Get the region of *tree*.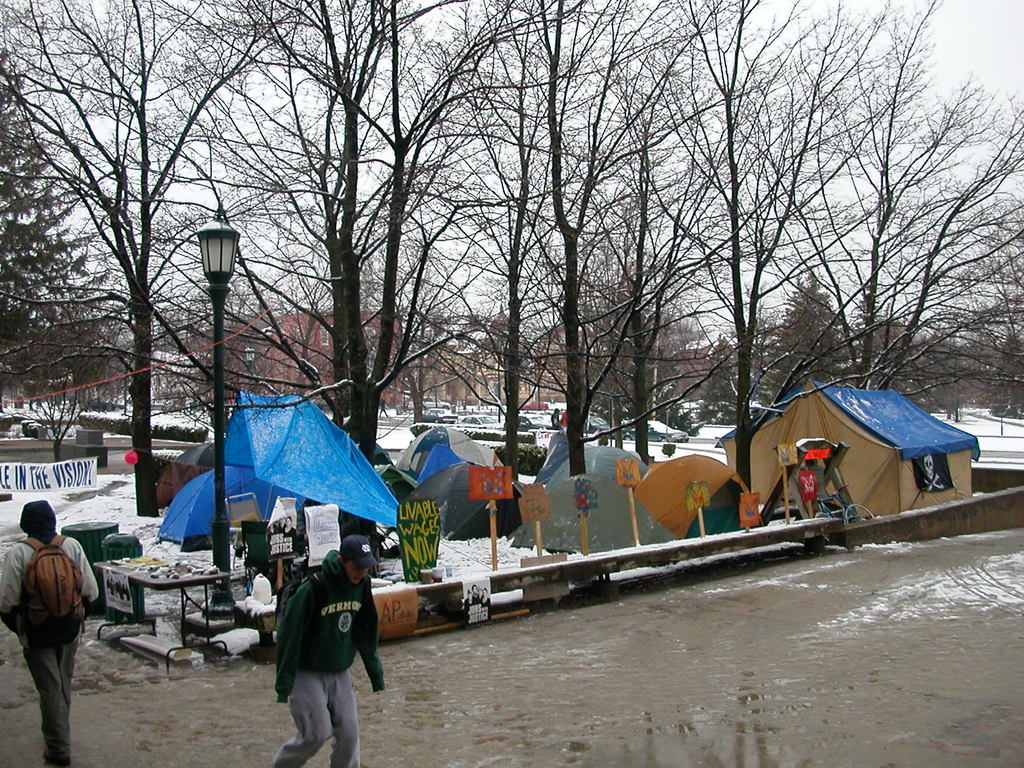
415,0,573,477.
